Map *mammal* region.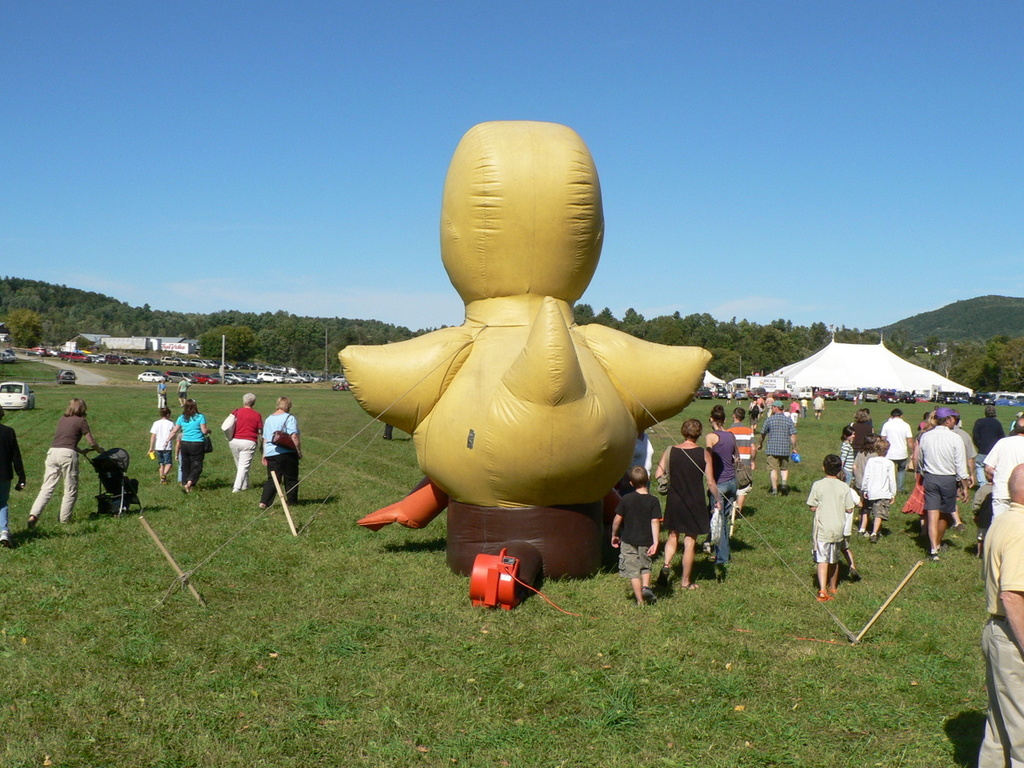
Mapped to region(986, 413, 1023, 515).
